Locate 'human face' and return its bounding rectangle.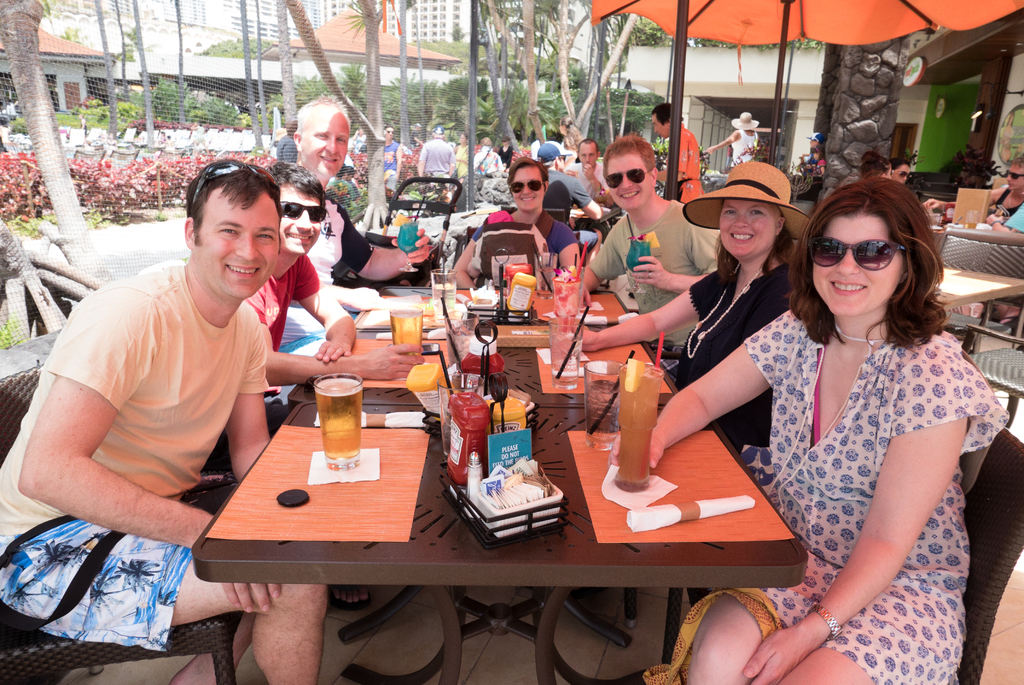
(left=279, top=190, right=323, bottom=253).
